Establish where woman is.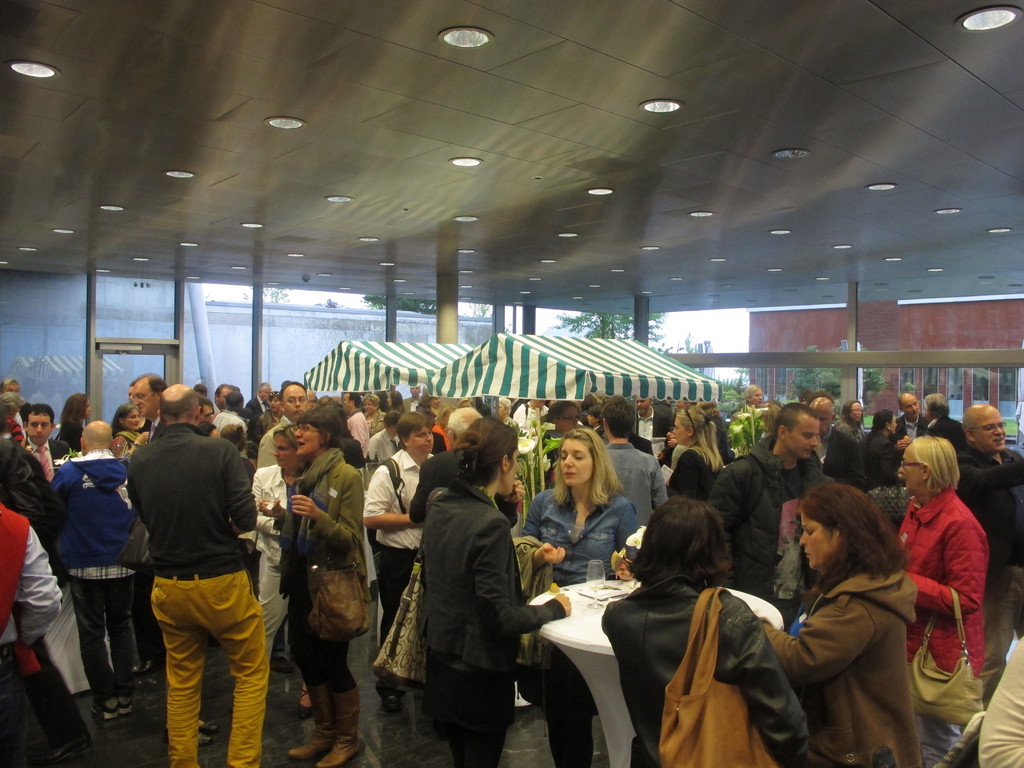
Established at x1=257, y1=408, x2=374, y2=767.
